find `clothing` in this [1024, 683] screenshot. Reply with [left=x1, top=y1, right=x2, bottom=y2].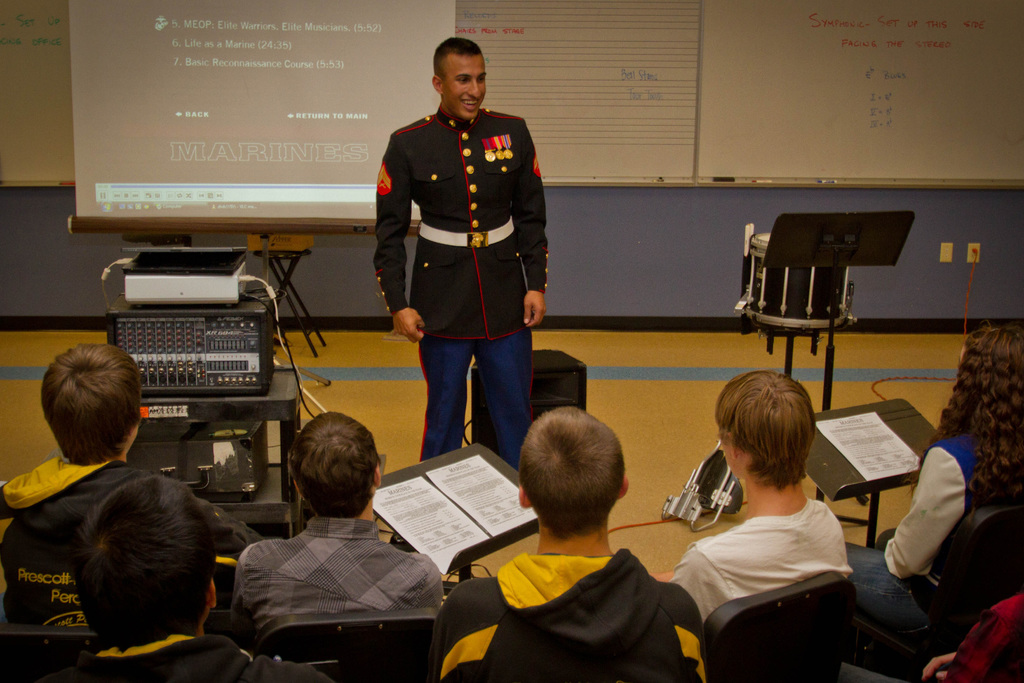
[left=420, top=536, right=707, bottom=680].
